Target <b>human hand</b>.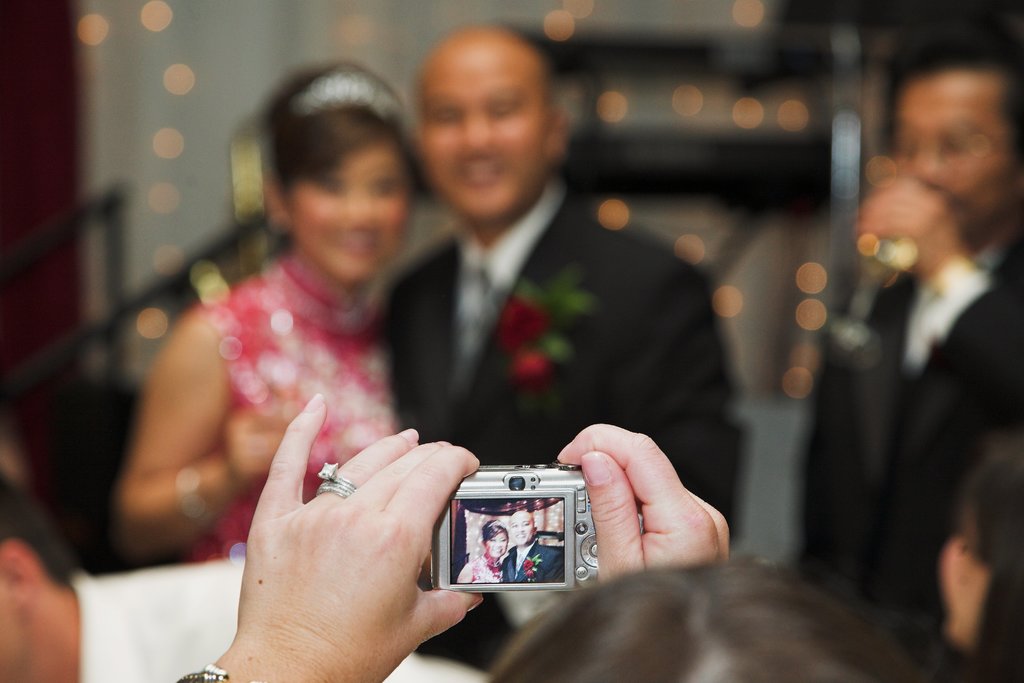
Target region: {"x1": 219, "y1": 395, "x2": 487, "y2": 682}.
